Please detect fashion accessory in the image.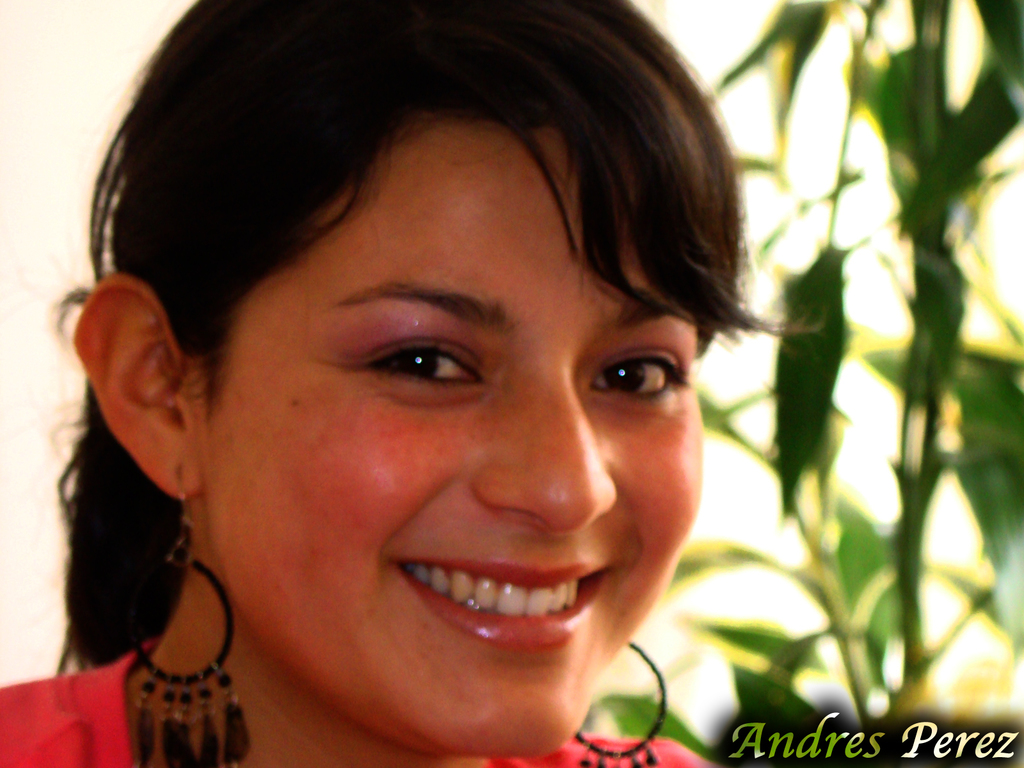
[122,461,253,767].
